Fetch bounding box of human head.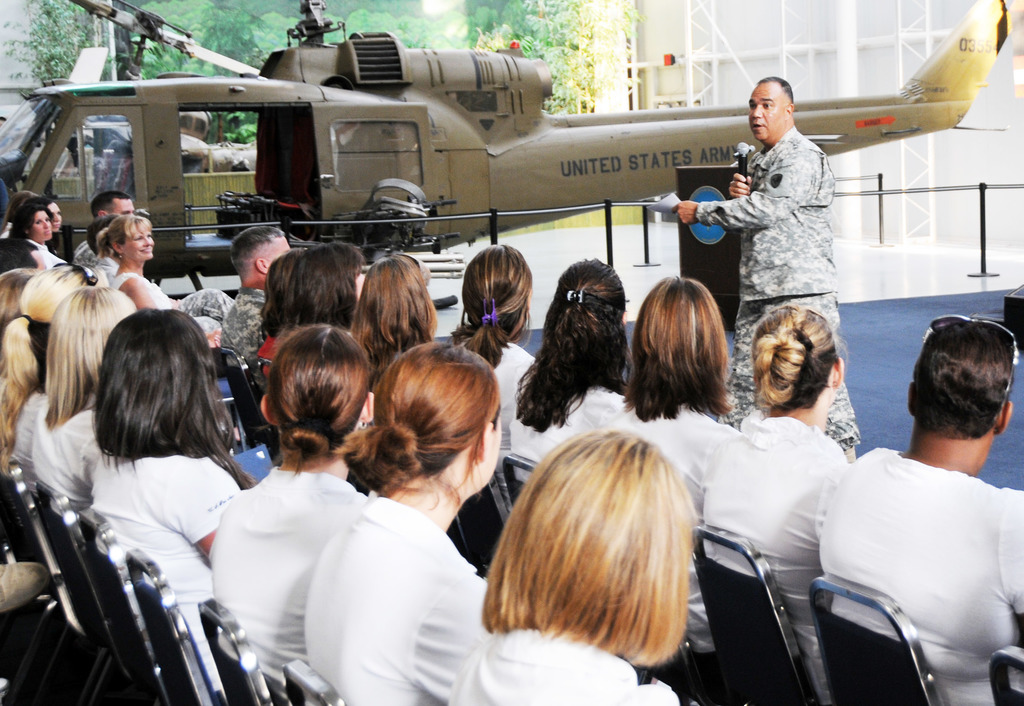
Bbox: <box>908,317,1016,442</box>.
